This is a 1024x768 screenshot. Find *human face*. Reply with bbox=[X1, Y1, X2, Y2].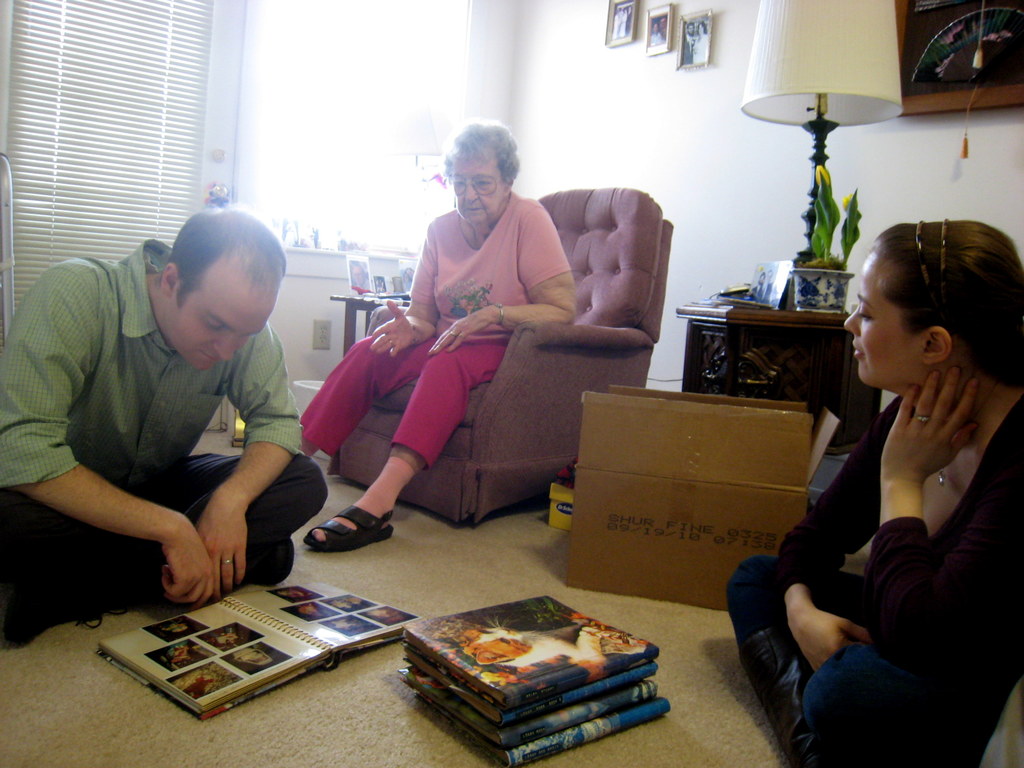
bbox=[449, 157, 509, 223].
